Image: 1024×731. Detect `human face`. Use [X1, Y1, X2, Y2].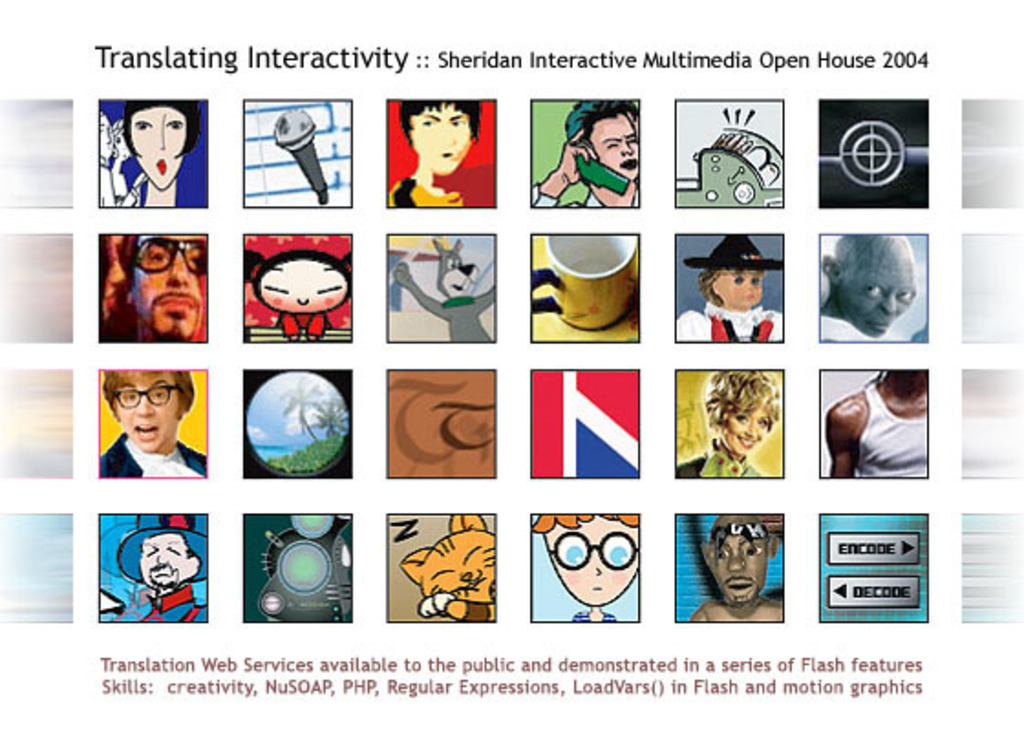
[841, 258, 912, 329].
